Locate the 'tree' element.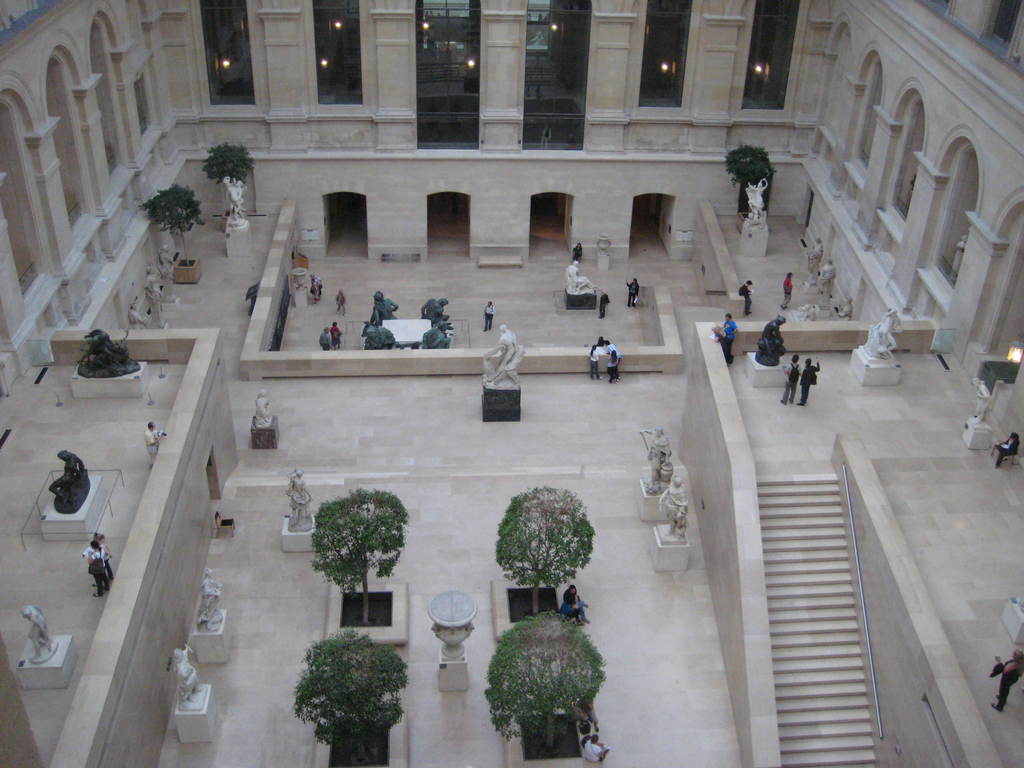
Element bbox: Rect(204, 141, 250, 185).
